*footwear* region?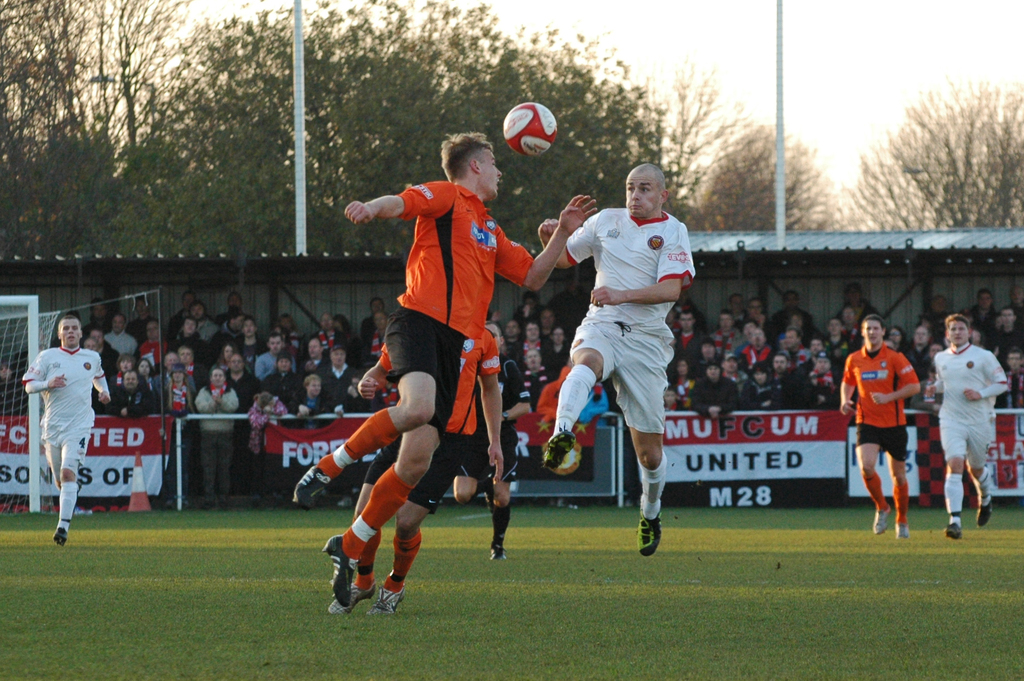
select_region(639, 507, 662, 558)
